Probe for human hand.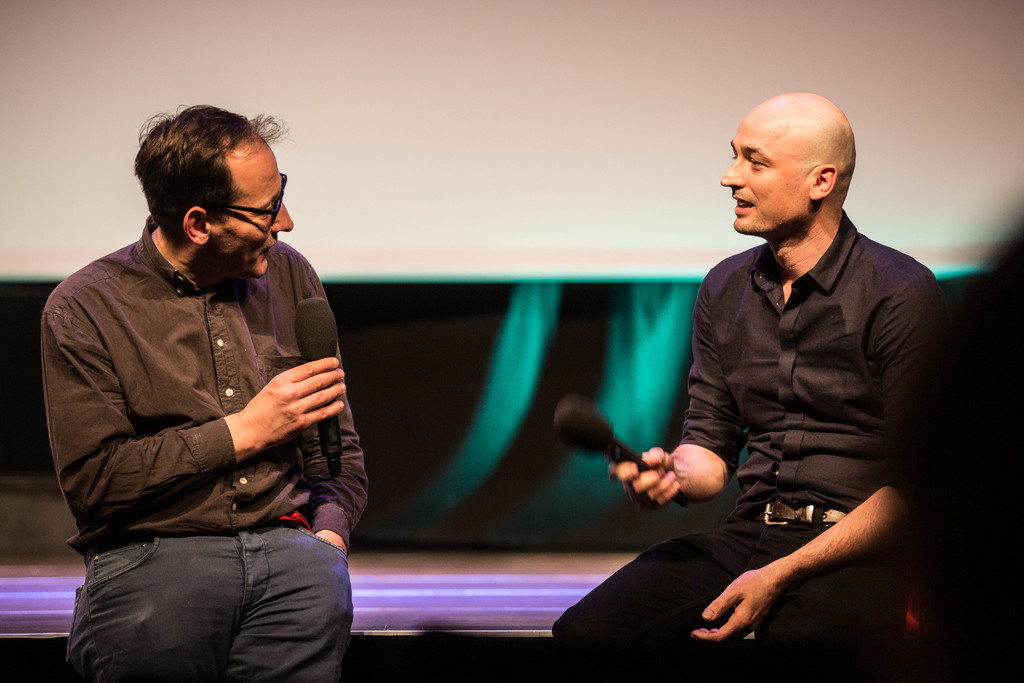
Probe result: {"x1": 227, "y1": 361, "x2": 327, "y2": 451}.
